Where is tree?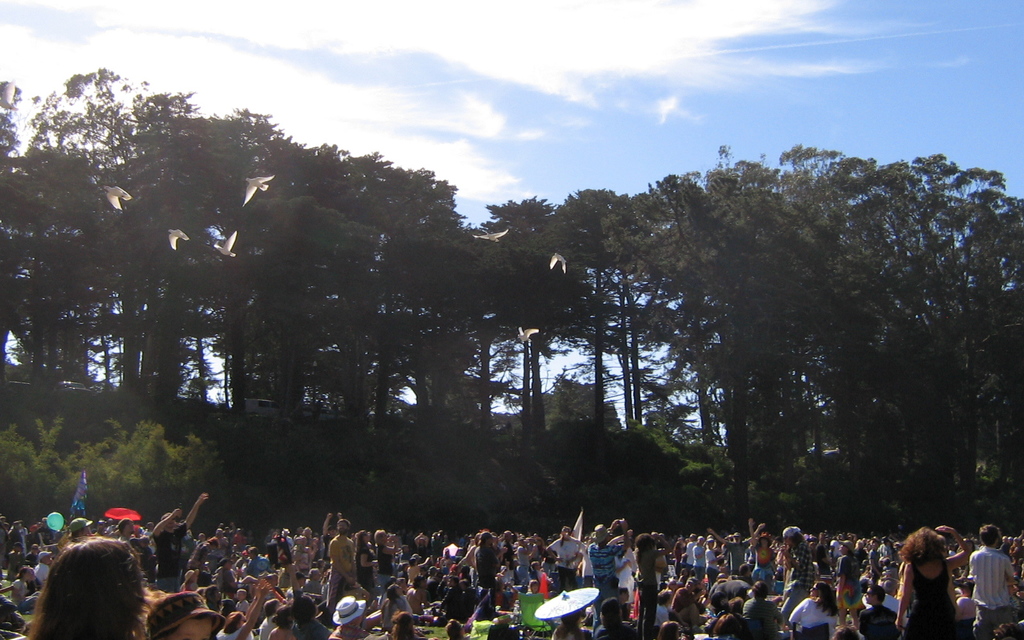
(left=548, top=194, right=662, bottom=472).
